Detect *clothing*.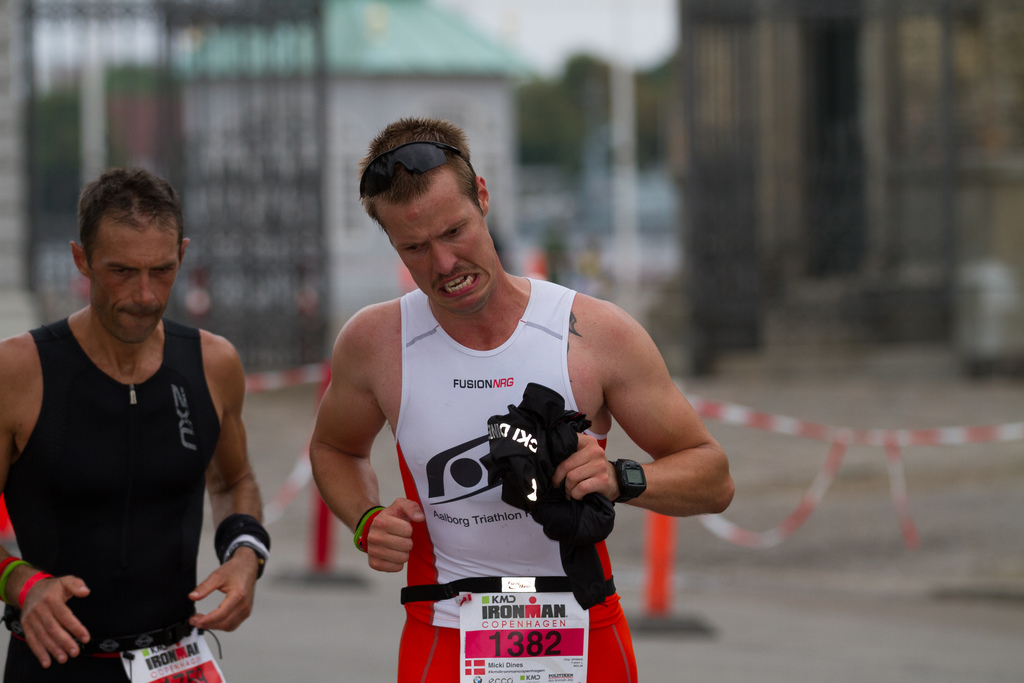
Detected at [left=0, top=311, right=237, bottom=682].
